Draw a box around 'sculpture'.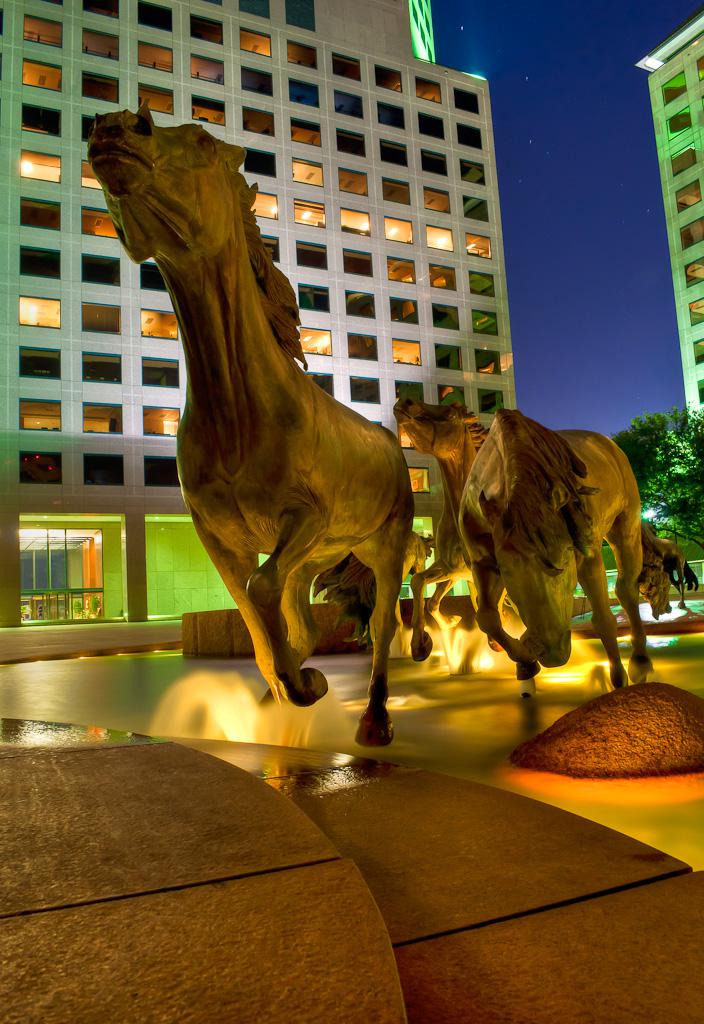
(383,385,688,706).
